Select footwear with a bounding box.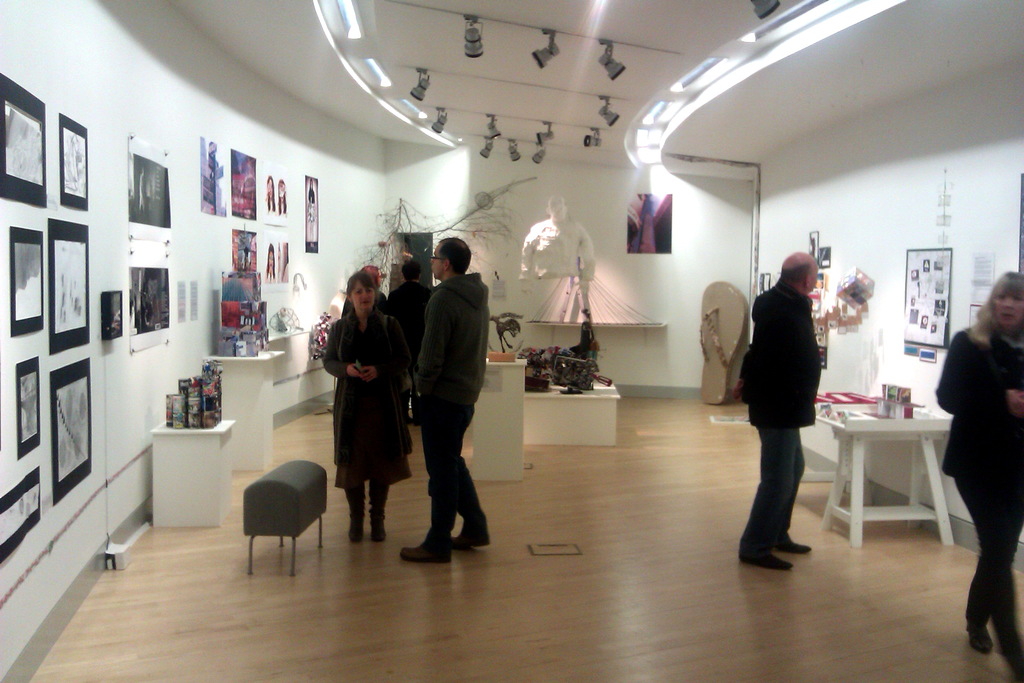
964,616,996,650.
